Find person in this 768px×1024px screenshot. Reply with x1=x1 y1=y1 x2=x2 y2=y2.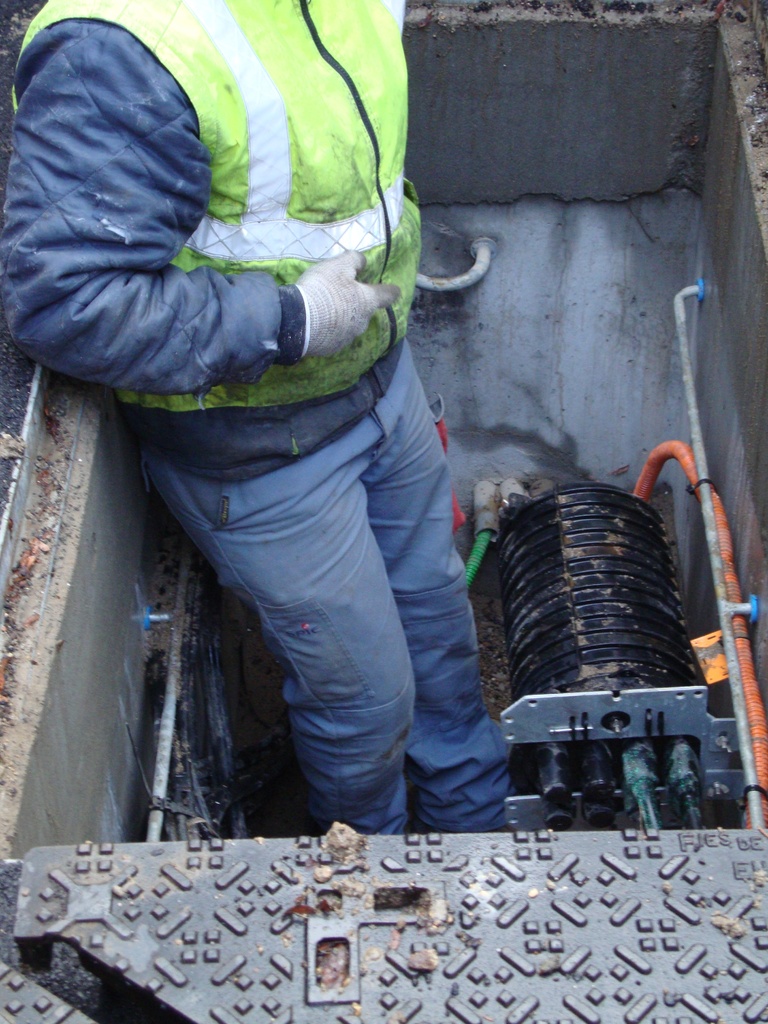
x1=0 y1=0 x2=521 y2=822.
